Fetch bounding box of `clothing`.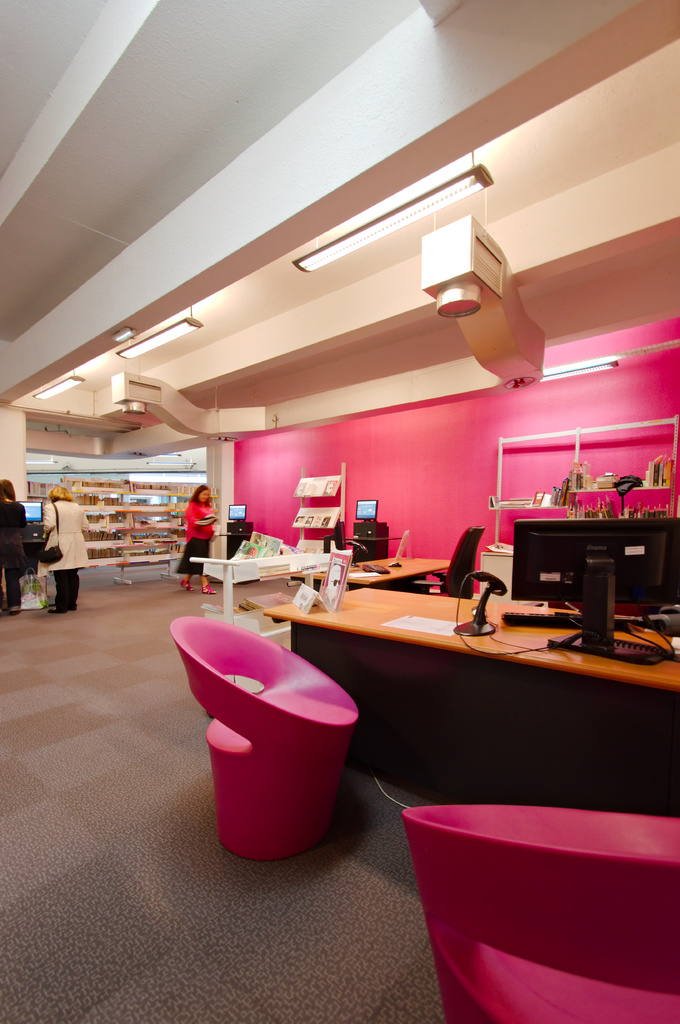
Bbox: [x1=33, y1=495, x2=84, y2=612].
